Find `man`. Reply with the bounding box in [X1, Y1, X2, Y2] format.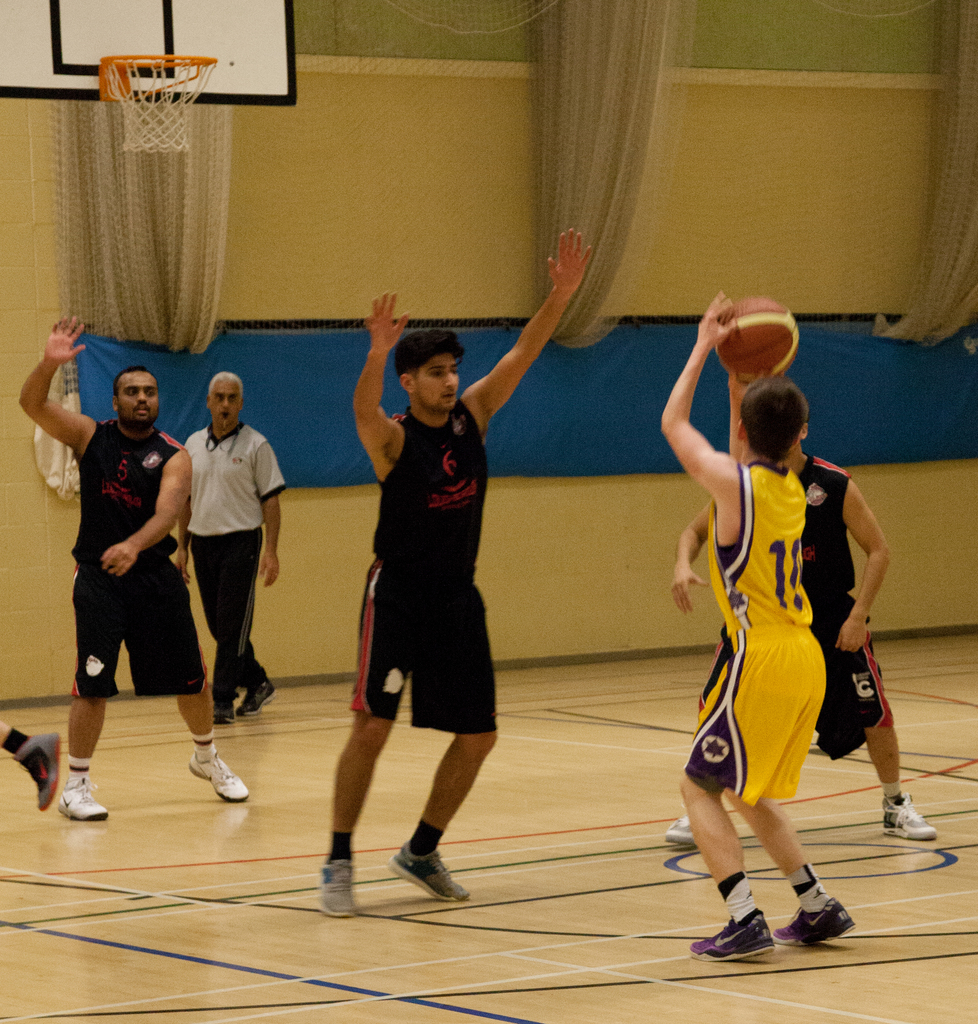
[657, 289, 872, 964].
